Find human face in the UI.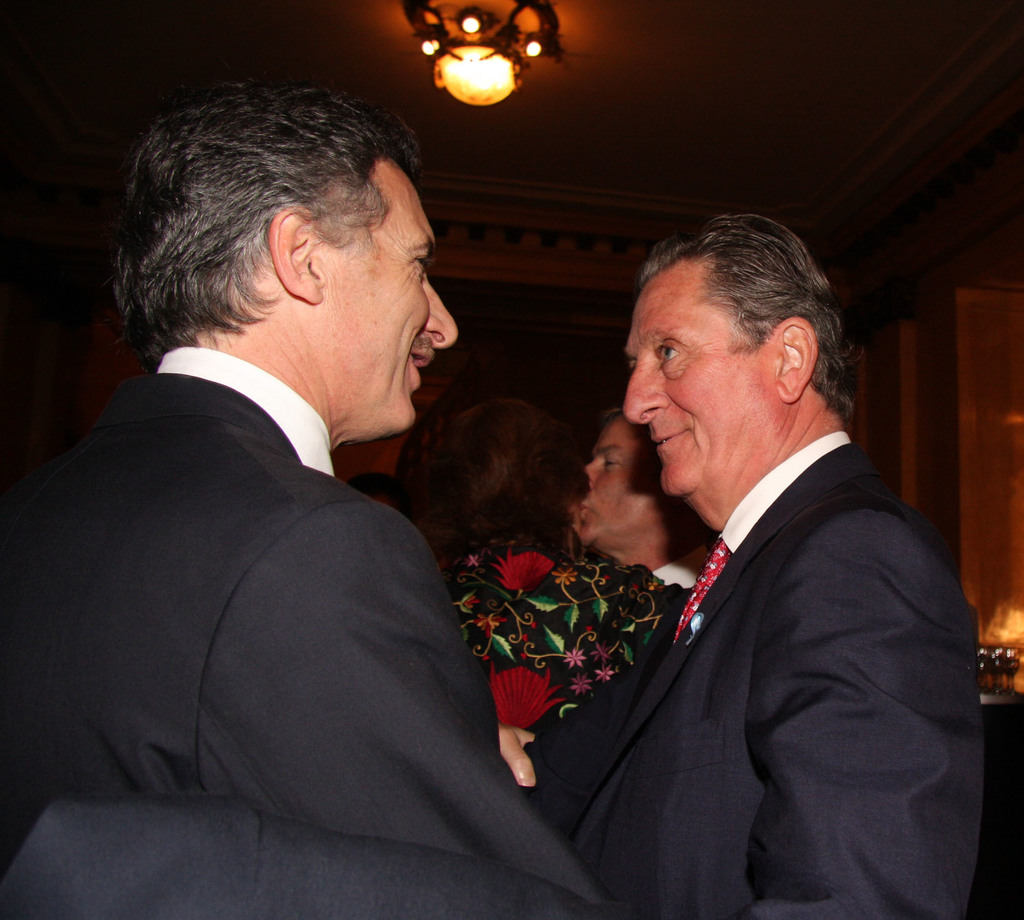
UI element at <bbox>580, 423, 667, 547</bbox>.
